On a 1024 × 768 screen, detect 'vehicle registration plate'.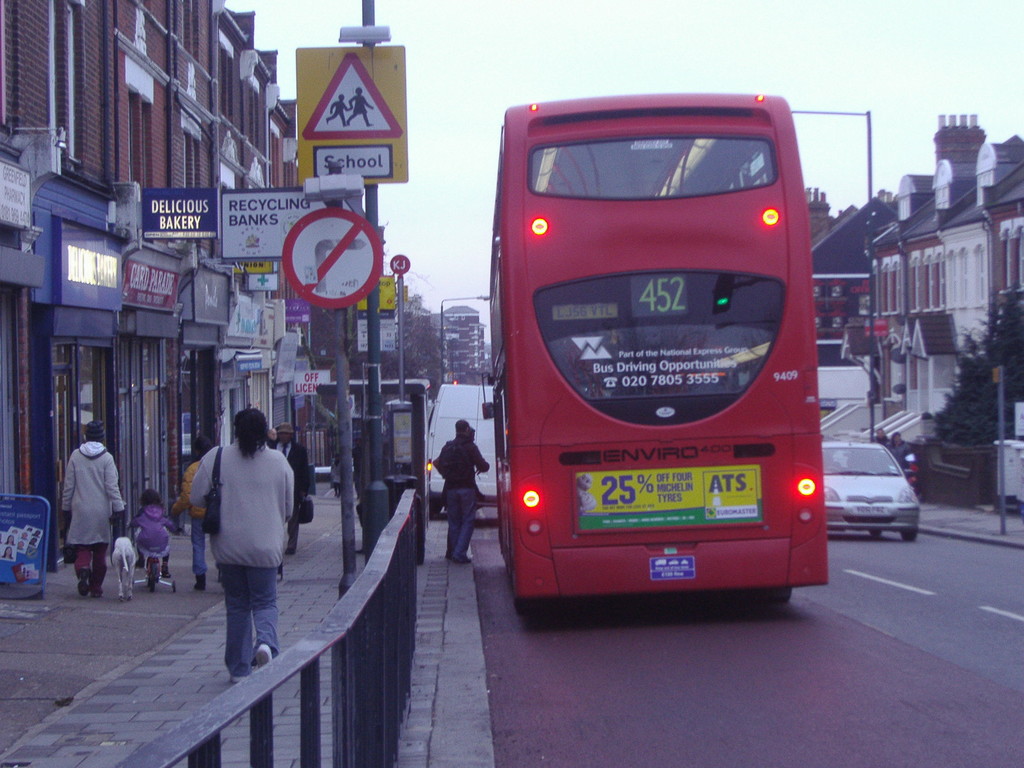
652, 556, 686, 581.
